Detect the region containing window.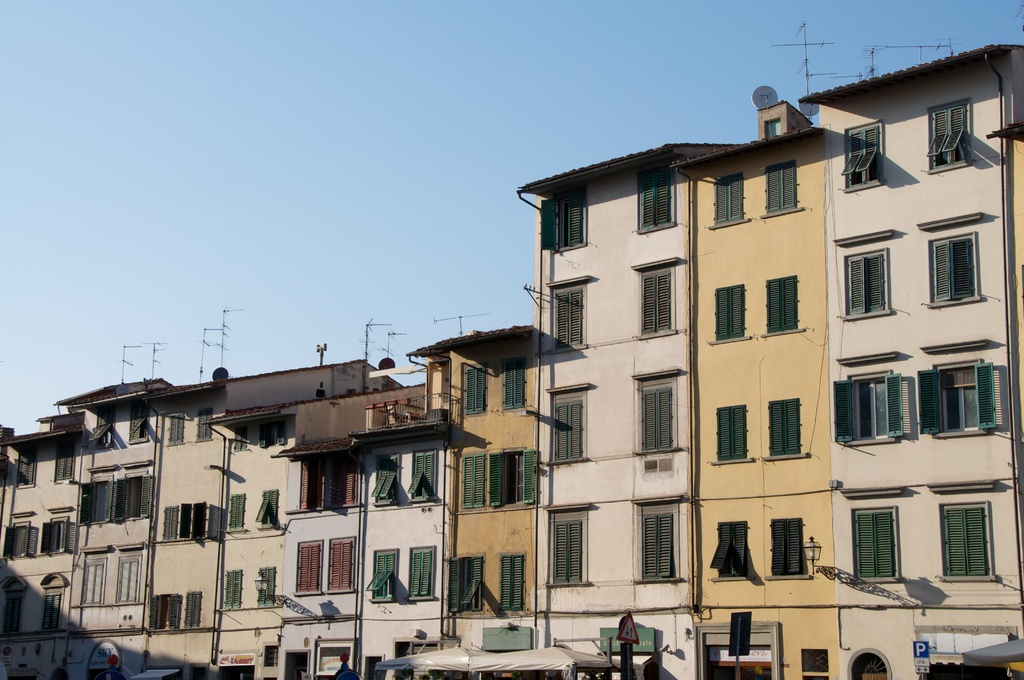
crop(266, 644, 278, 667).
